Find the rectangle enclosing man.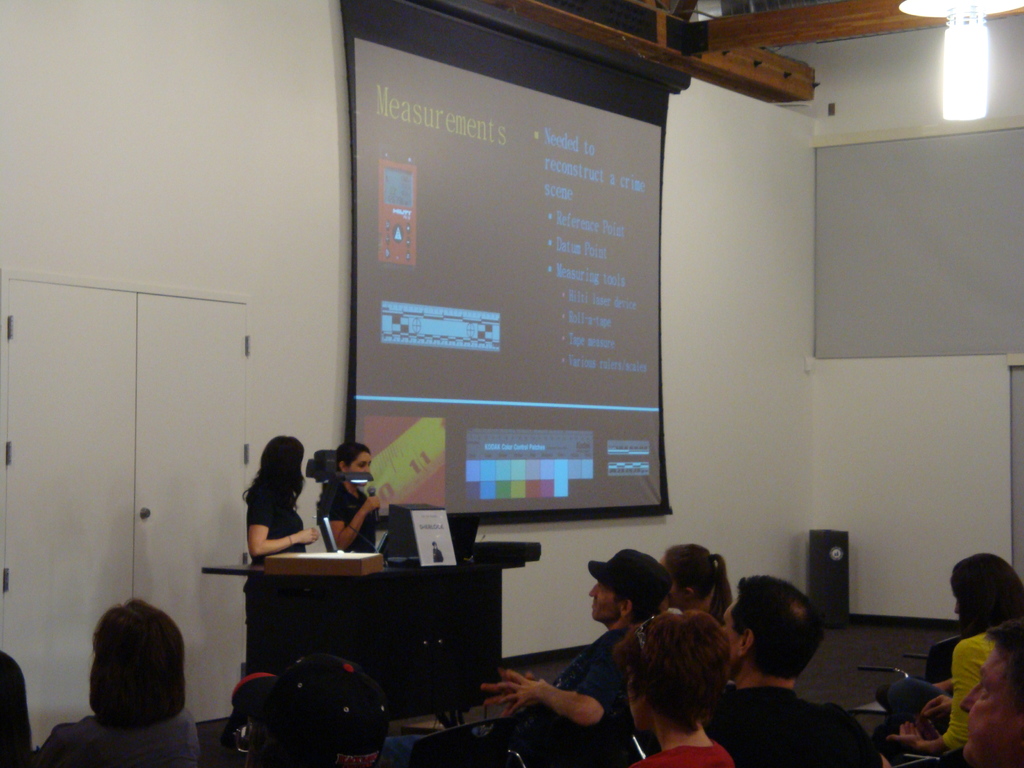
crop(954, 609, 1023, 767).
